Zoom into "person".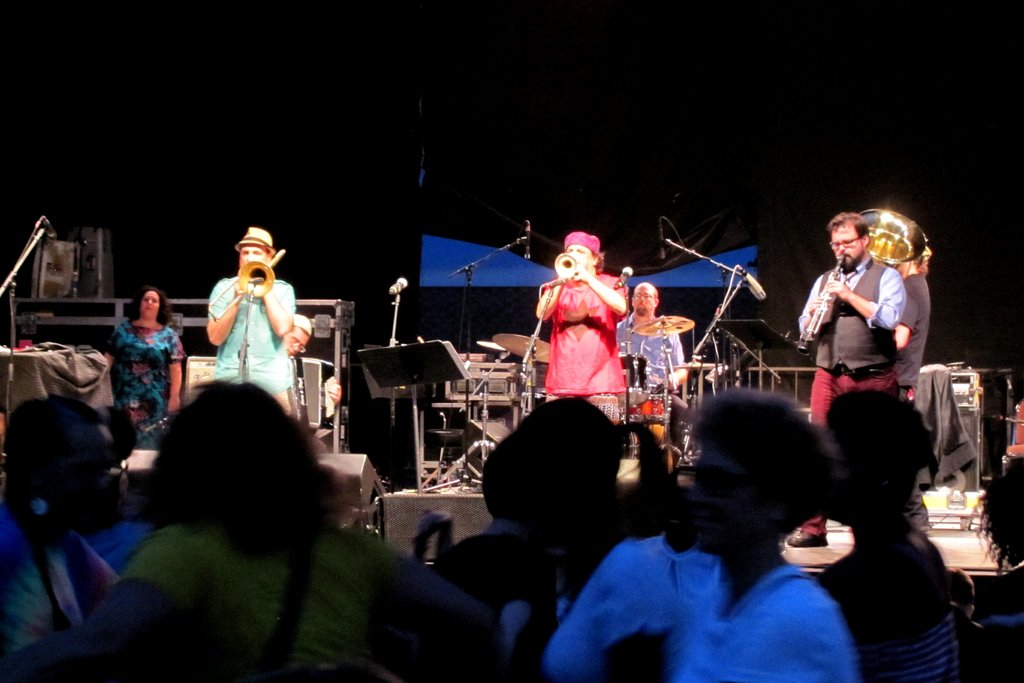
Zoom target: bbox=[535, 222, 641, 452].
